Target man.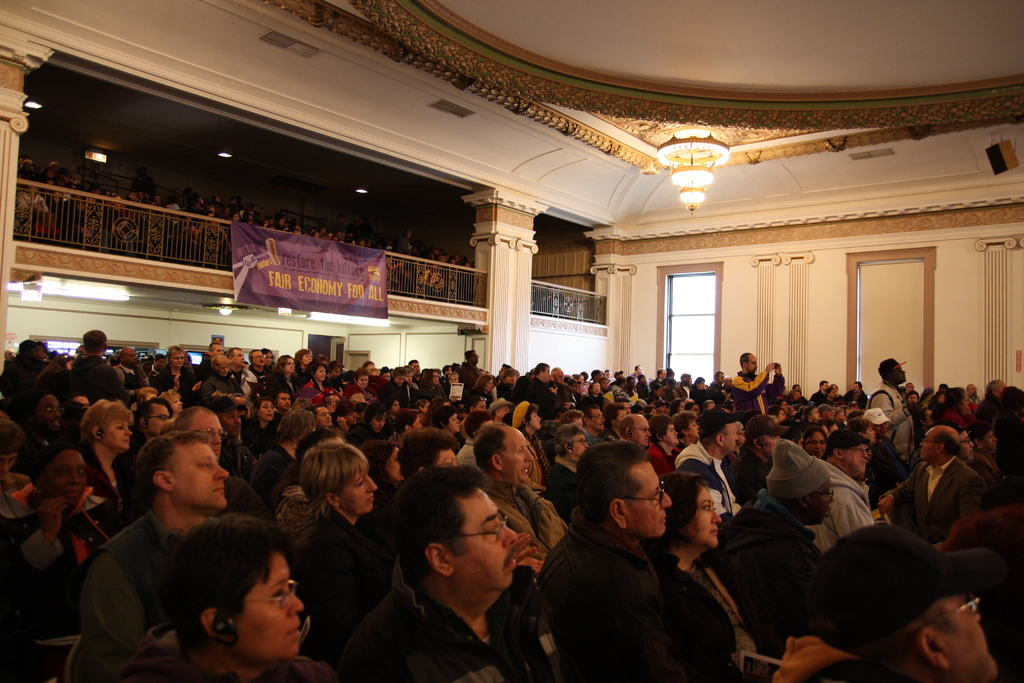
Target region: {"x1": 462, "y1": 351, "x2": 480, "y2": 384}.
